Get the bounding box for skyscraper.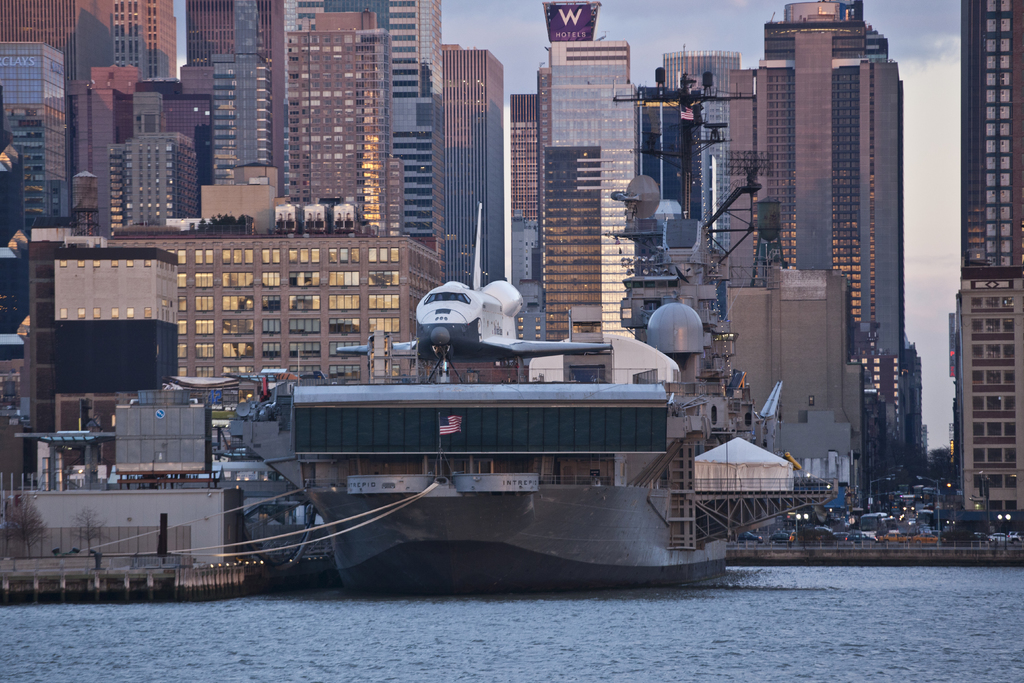
(x1=277, y1=0, x2=391, y2=235).
